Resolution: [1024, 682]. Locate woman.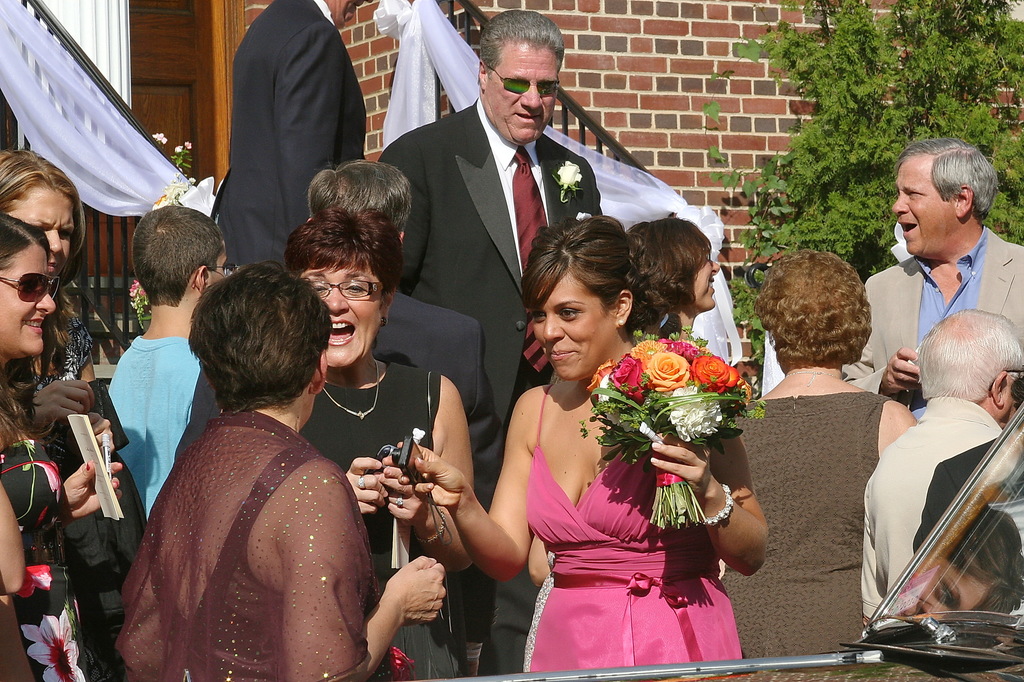
bbox(616, 213, 719, 356).
